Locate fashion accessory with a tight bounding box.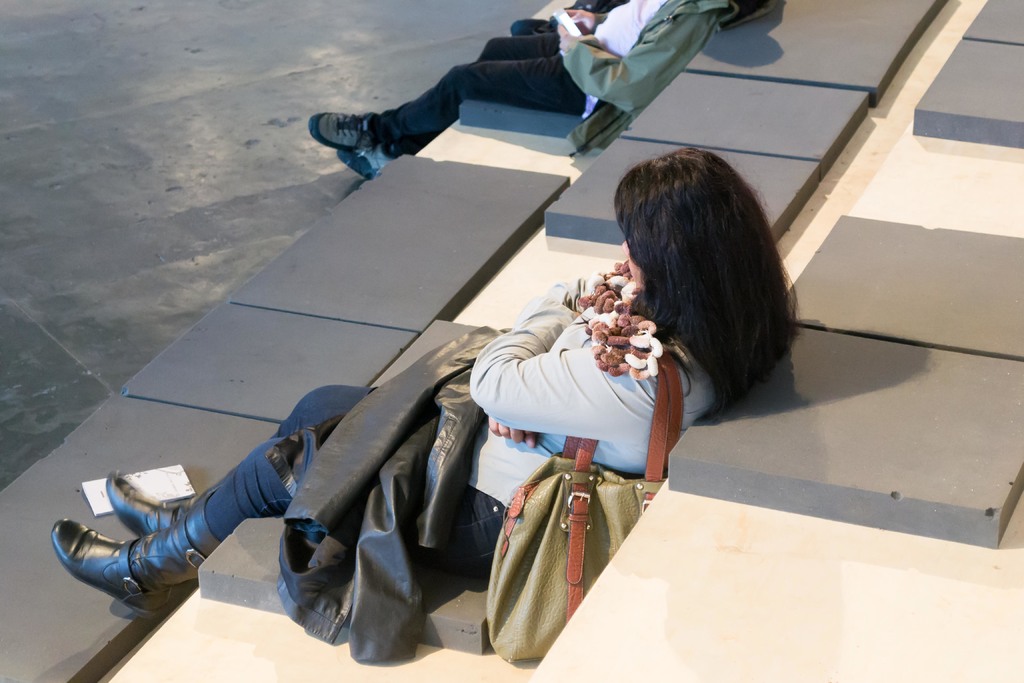
crop(483, 333, 686, 664).
